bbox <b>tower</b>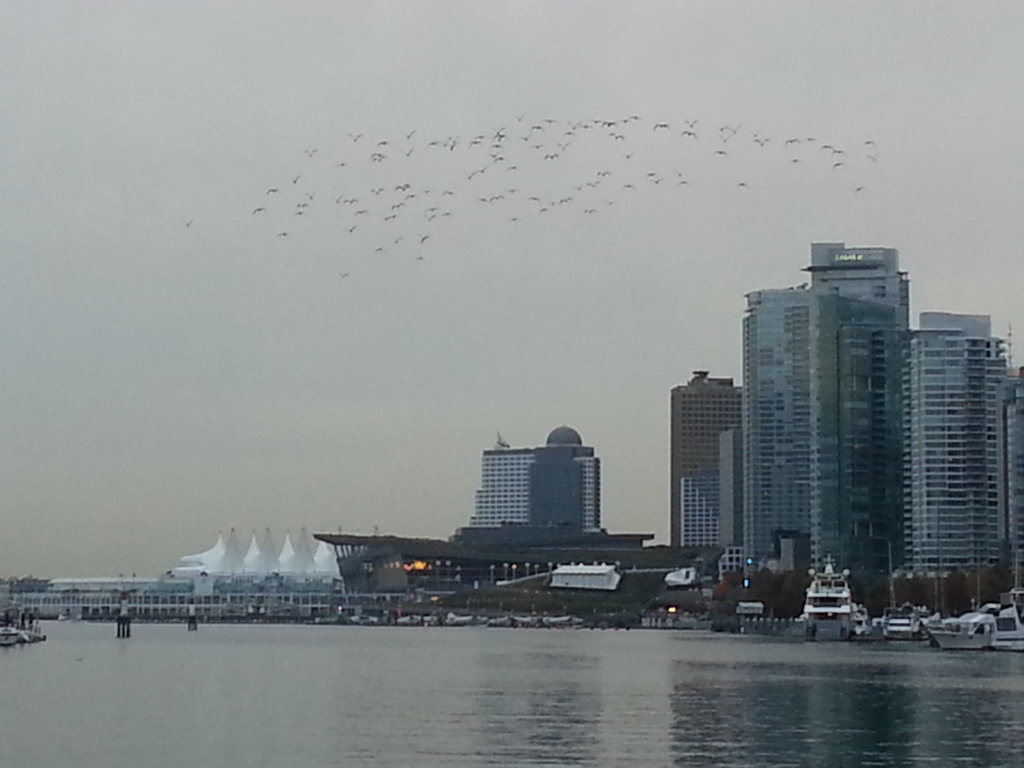
pyautogui.locateOnScreen(804, 245, 907, 582)
